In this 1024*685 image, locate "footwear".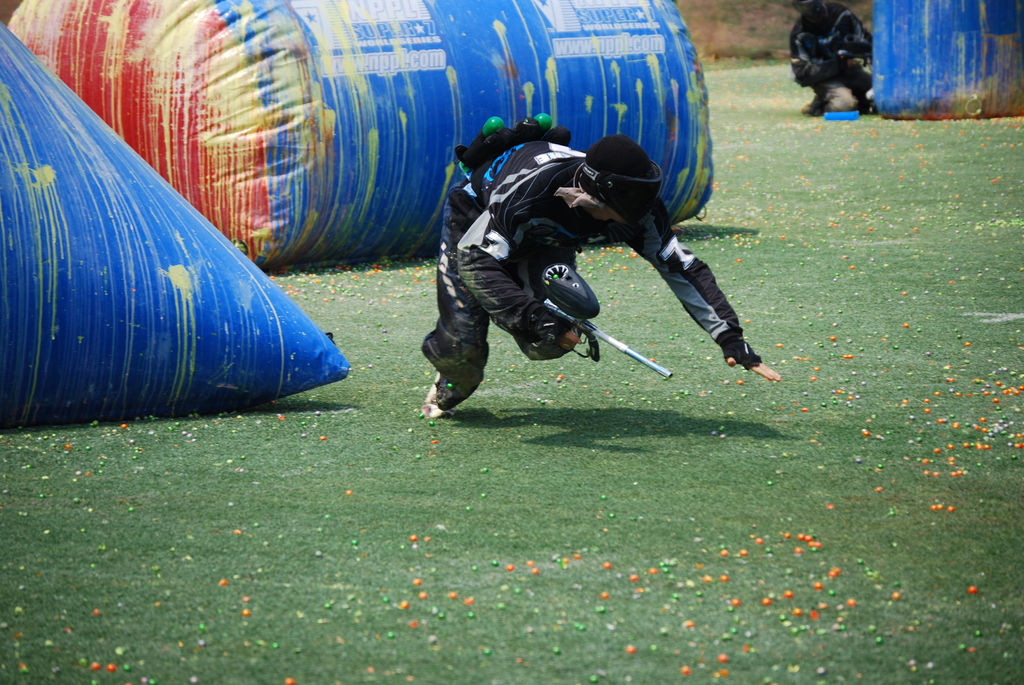
Bounding box: (left=422, top=367, right=445, bottom=421).
